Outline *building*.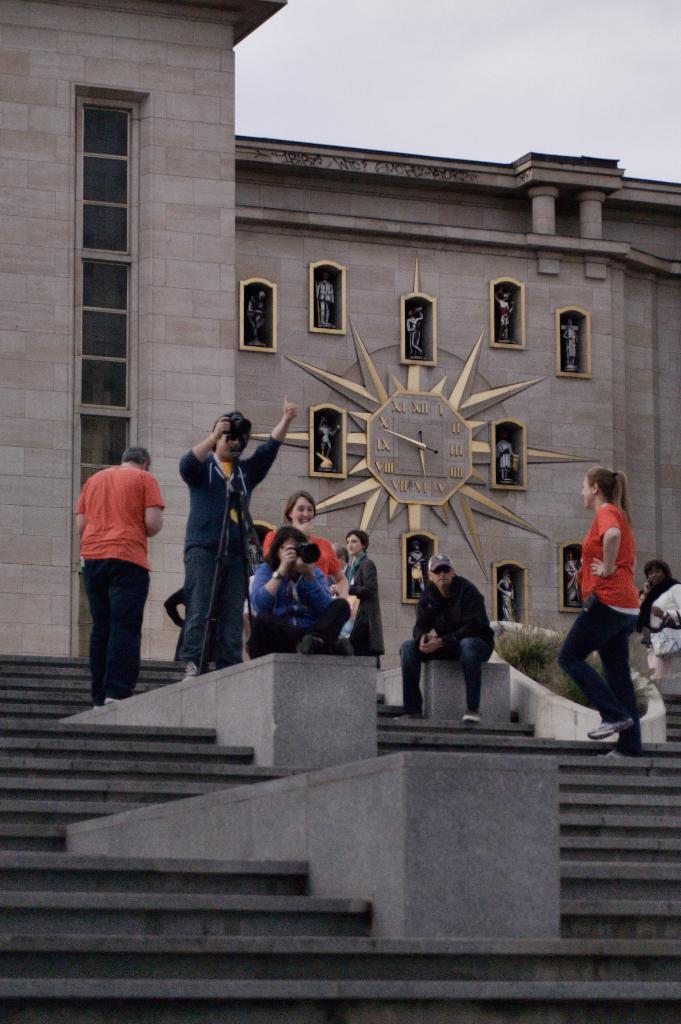
Outline: crop(0, 0, 680, 1023).
